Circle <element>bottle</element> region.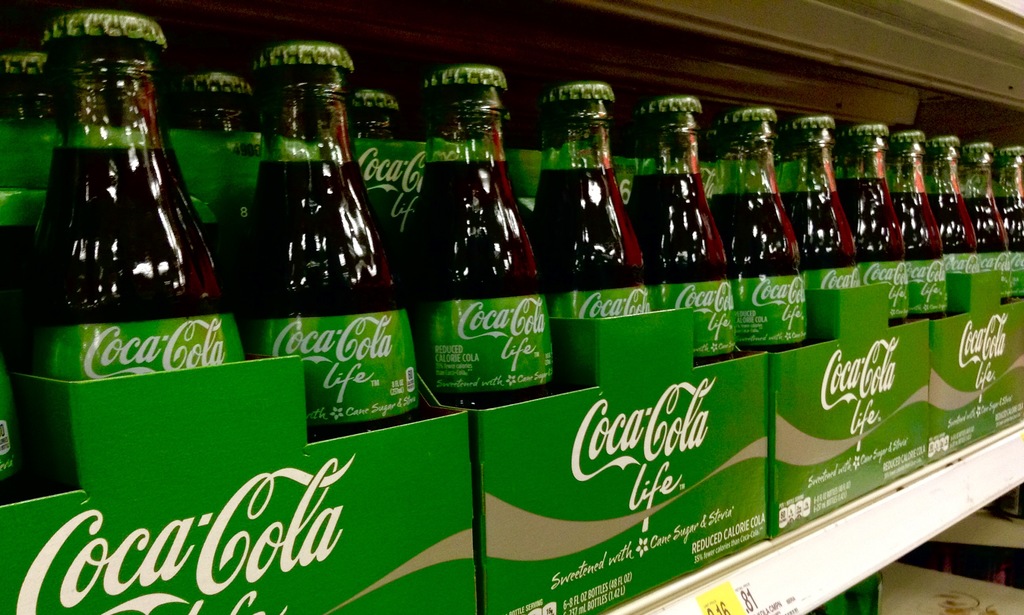
Region: locate(834, 116, 902, 330).
